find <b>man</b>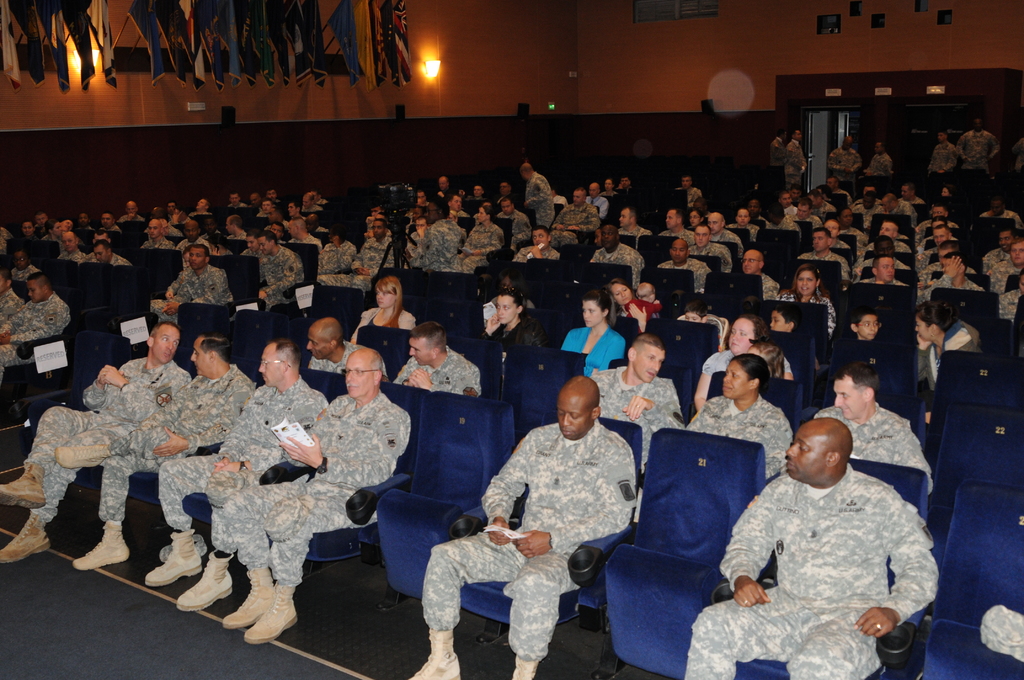
[left=287, top=206, right=310, bottom=223]
